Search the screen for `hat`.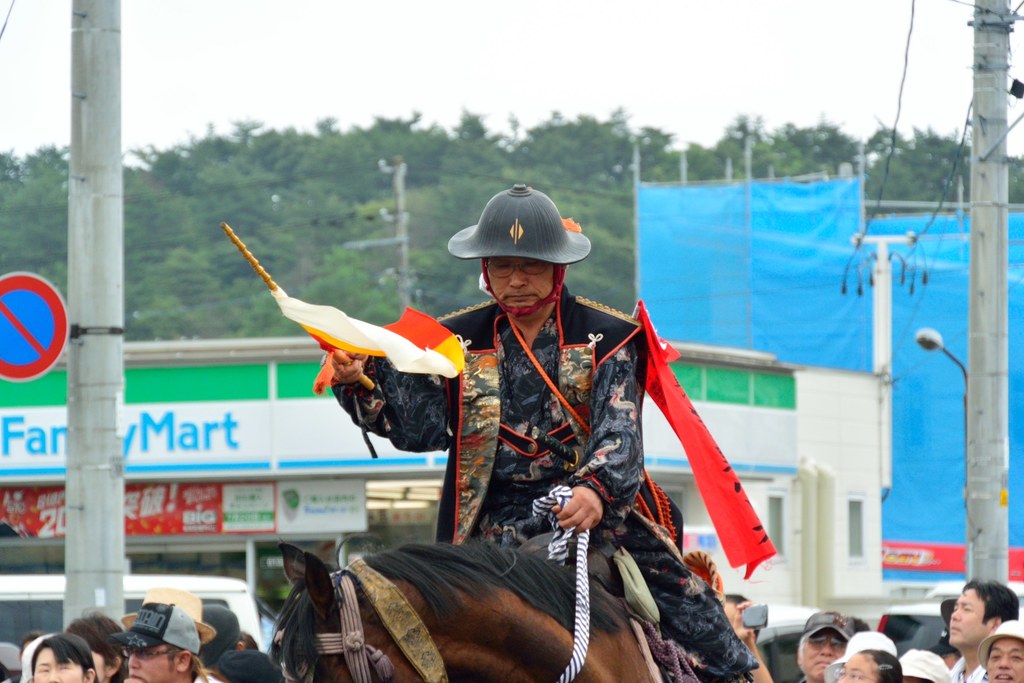
Found at (898,650,950,682).
